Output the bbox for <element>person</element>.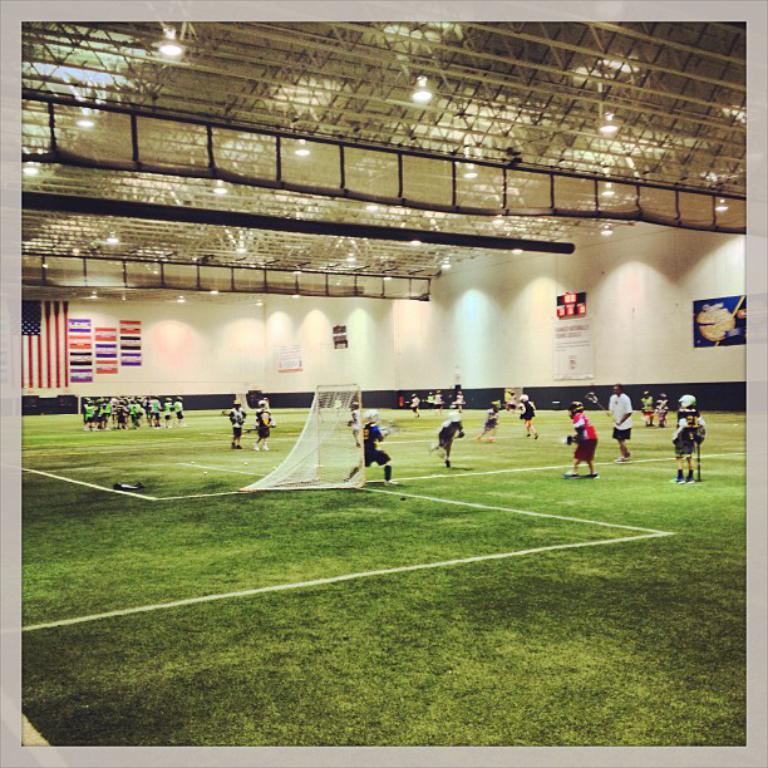
[x1=516, y1=390, x2=541, y2=438].
